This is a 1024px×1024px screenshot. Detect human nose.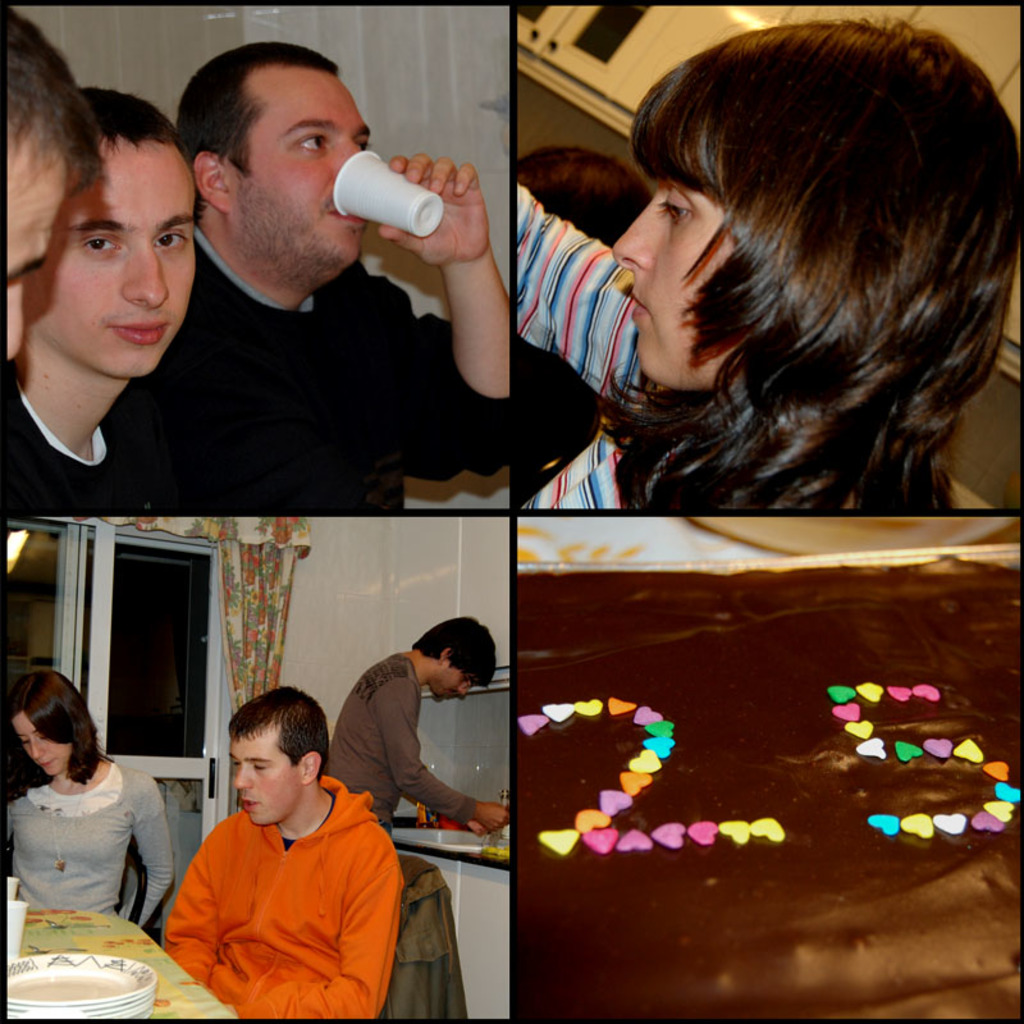
Rect(335, 141, 361, 173).
